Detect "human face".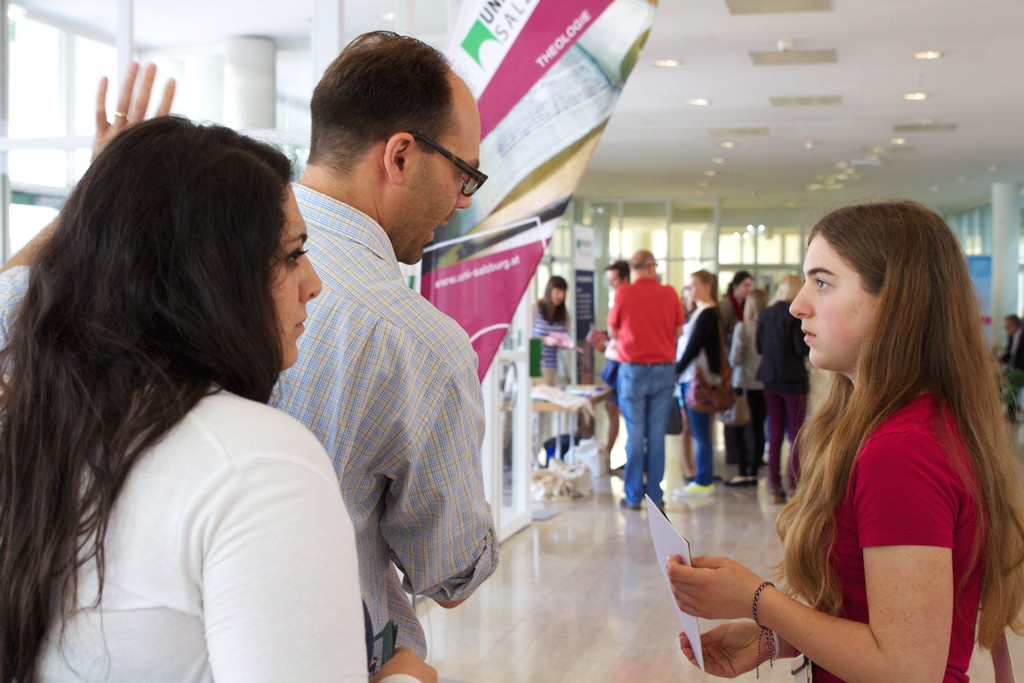
Detected at {"left": 790, "top": 227, "right": 874, "bottom": 364}.
